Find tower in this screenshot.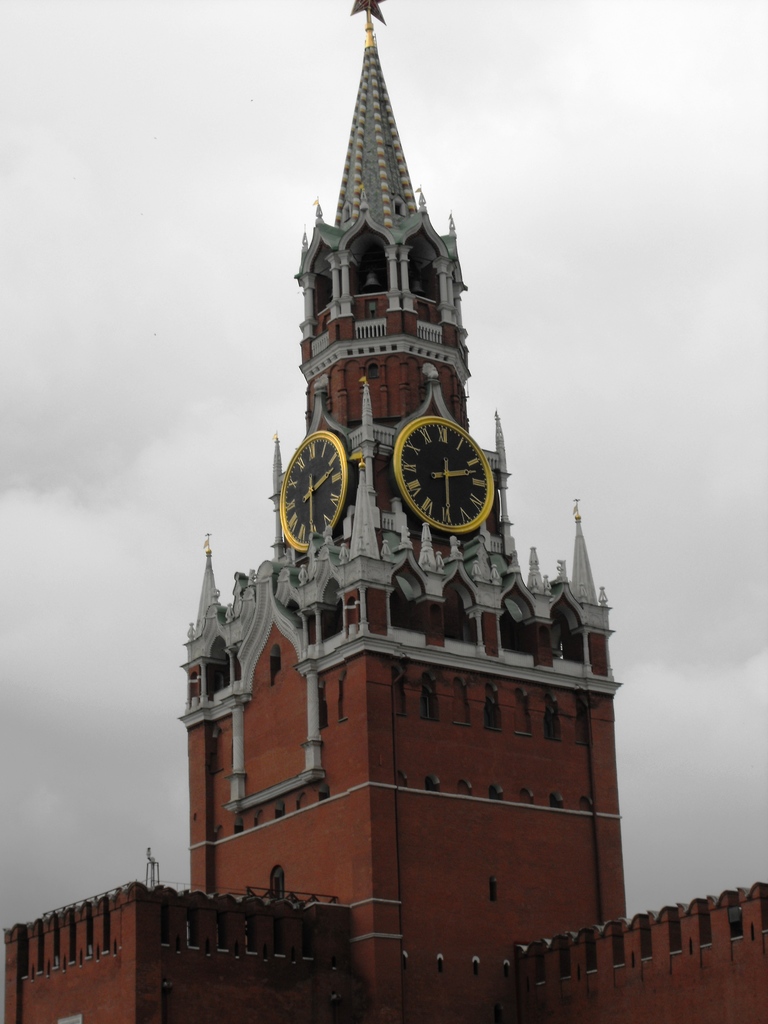
The bounding box for tower is 185, 0, 625, 1023.
